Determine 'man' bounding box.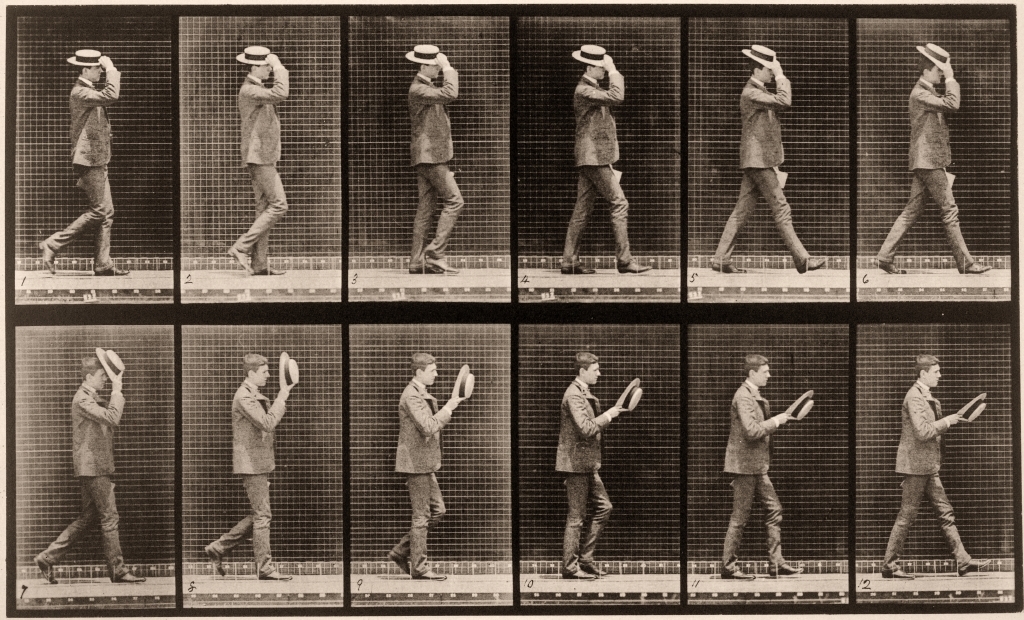
Determined: box(875, 42, 992, 273).
